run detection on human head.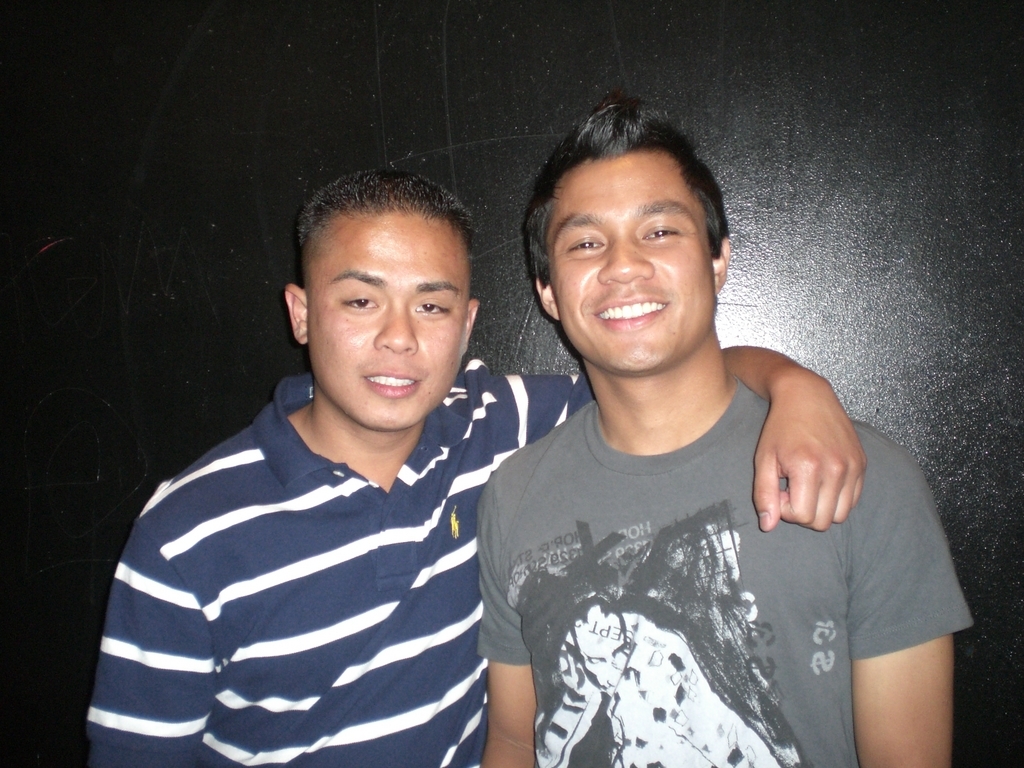
Result: 283 167 480 436.
